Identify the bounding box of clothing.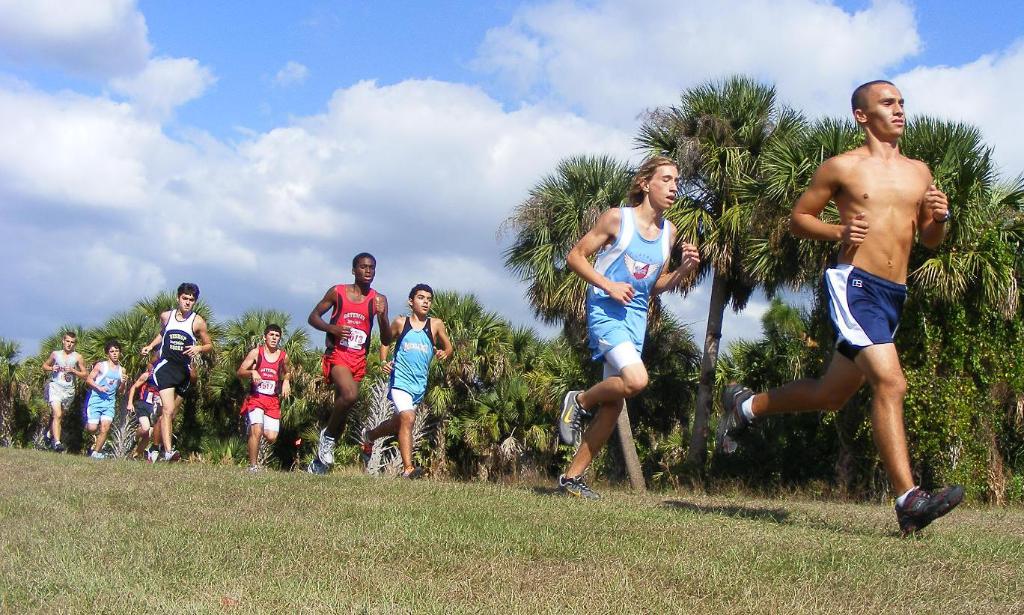
(152, 306, 186, 400).
